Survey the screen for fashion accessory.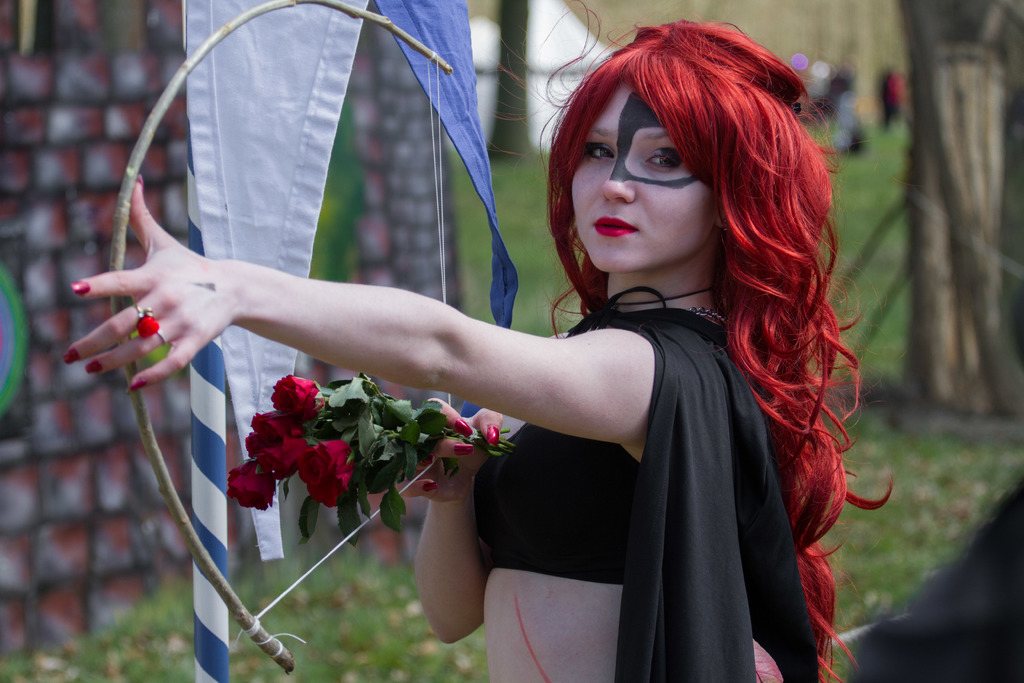
Survey found: rect(132, 299, 166, 342).
